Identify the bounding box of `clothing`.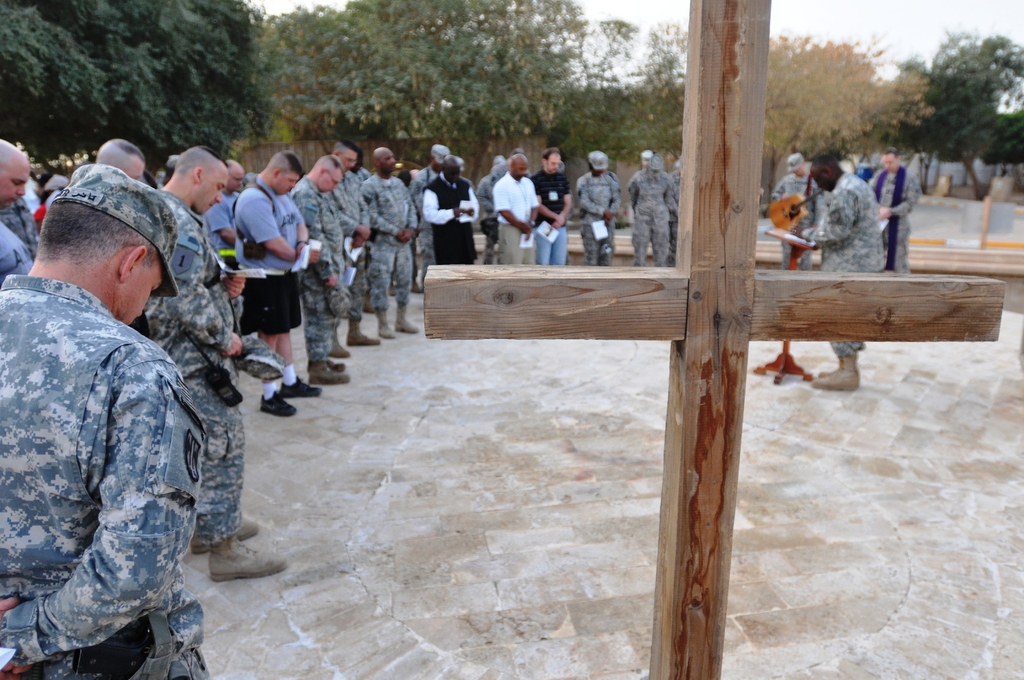
box(629, 163, 670, 272).
